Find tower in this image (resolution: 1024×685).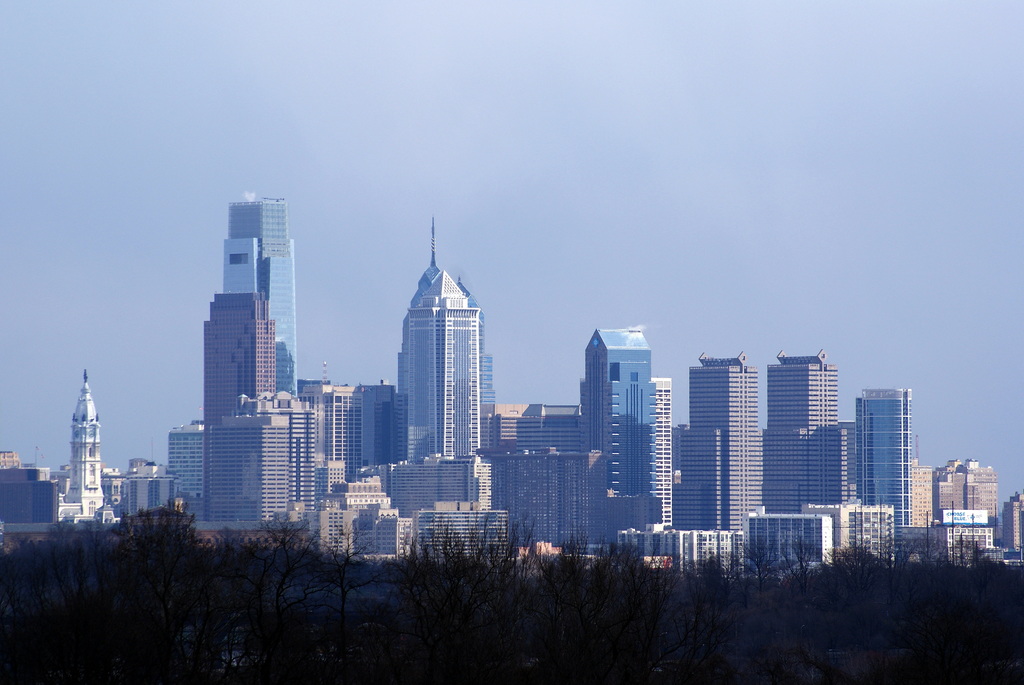
61/369/104/524.
